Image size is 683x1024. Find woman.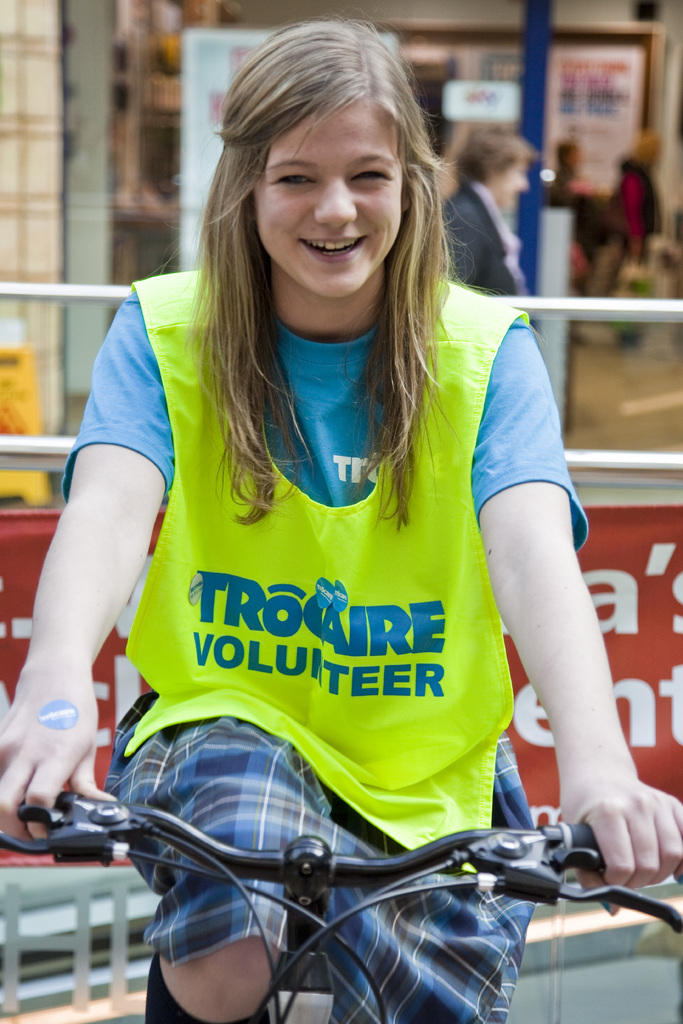
0 10 682 1023.
